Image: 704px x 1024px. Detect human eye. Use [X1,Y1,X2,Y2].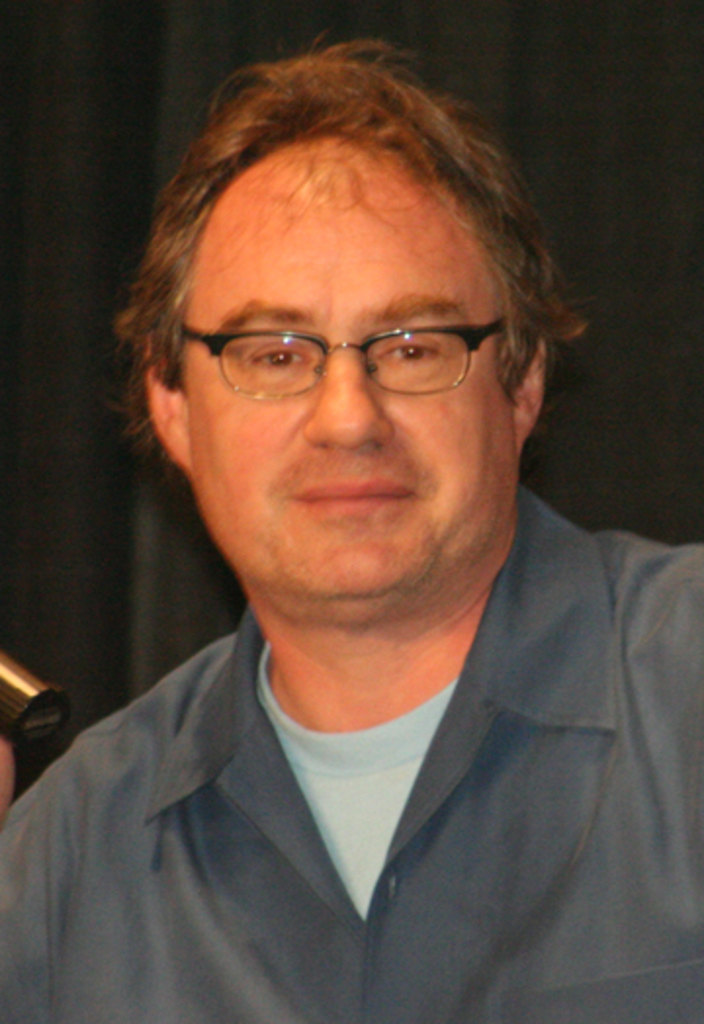
[370,328,458,375].
